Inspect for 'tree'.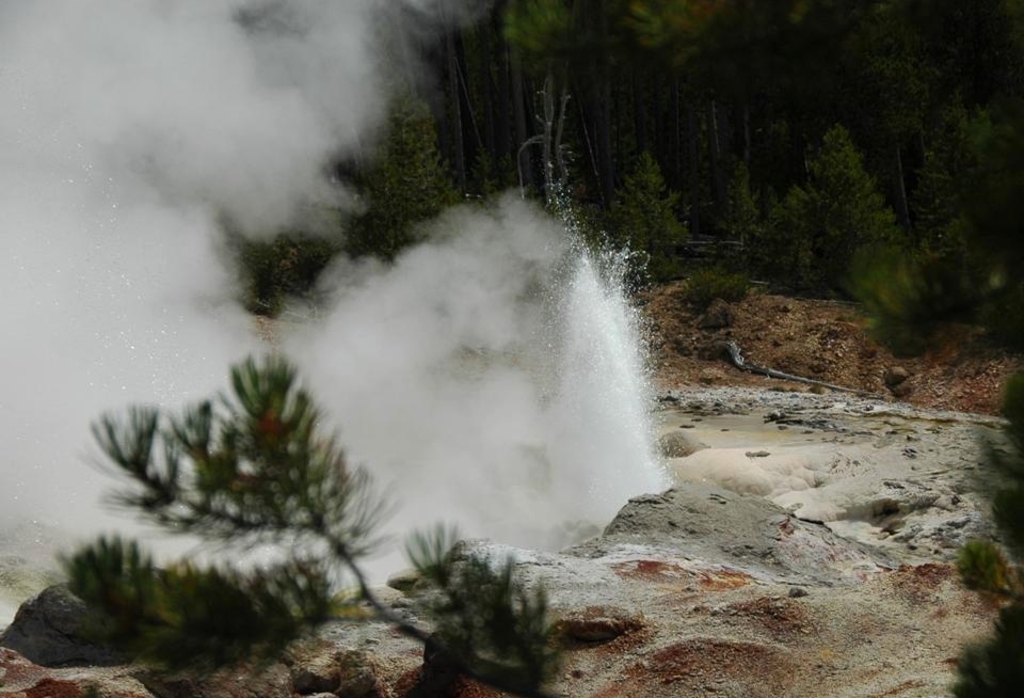
Inspection: [83,304,389,652].
